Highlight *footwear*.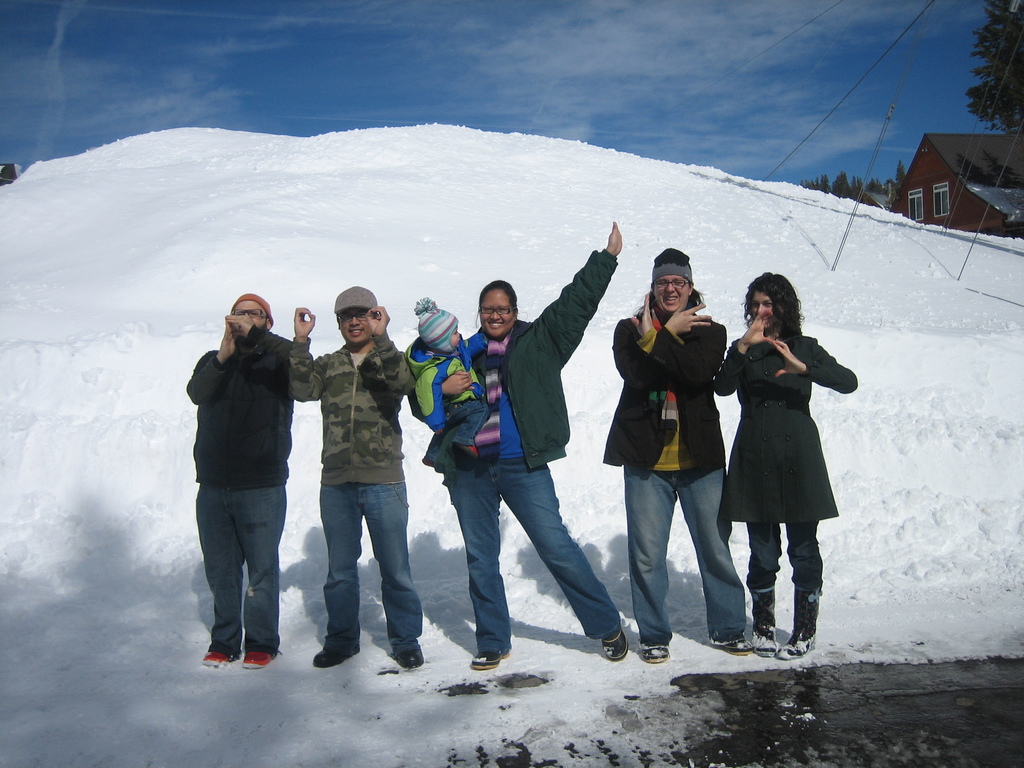
Highlighted region: detection(595, 623, 628, 665).
